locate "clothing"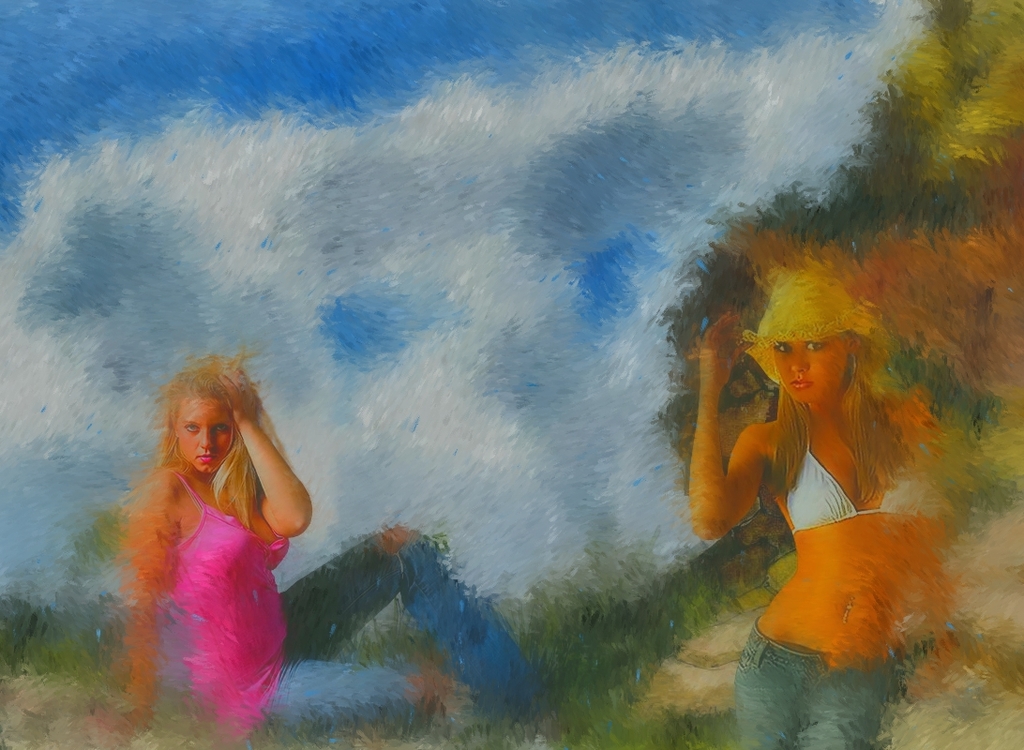
173, 473, 535, 736
